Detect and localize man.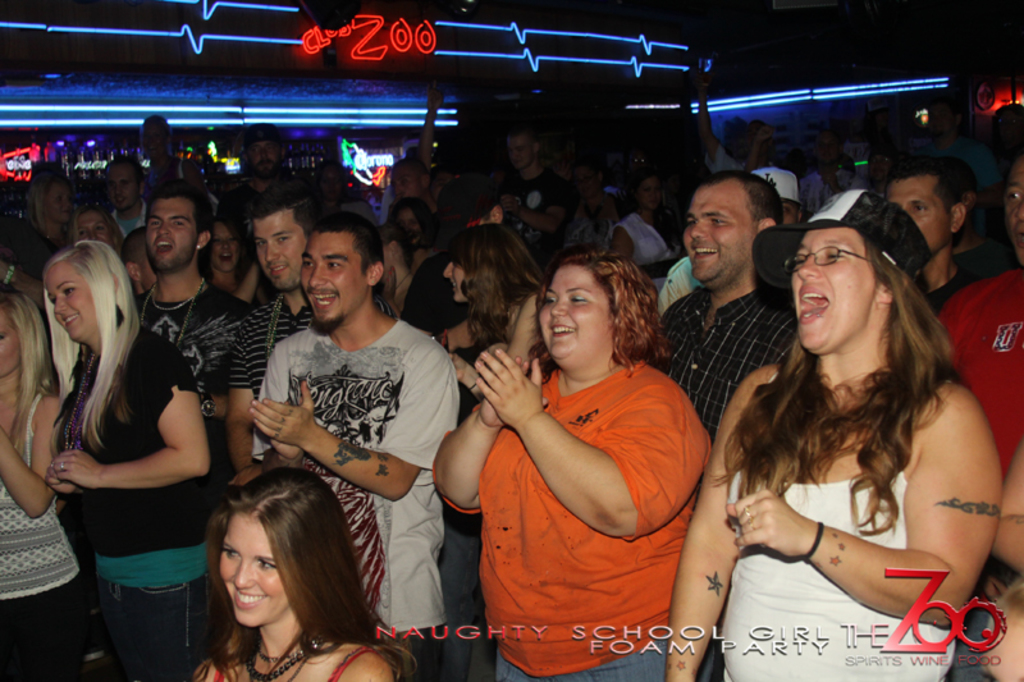
Localized at 943,115,1023,476.
